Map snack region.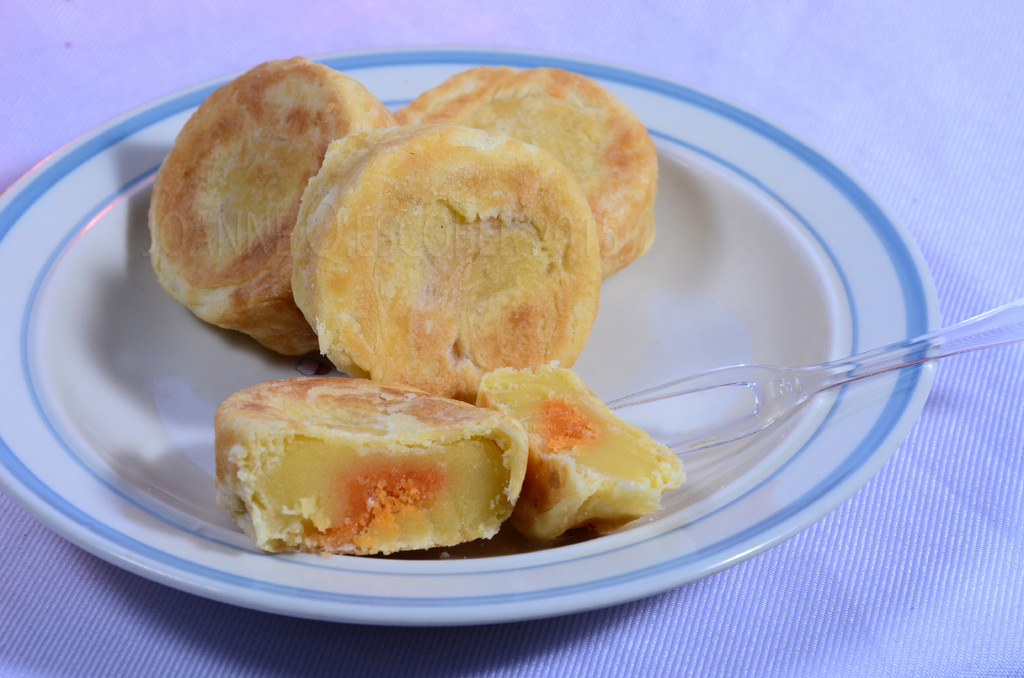
Mapped to 209:373:531:560.
